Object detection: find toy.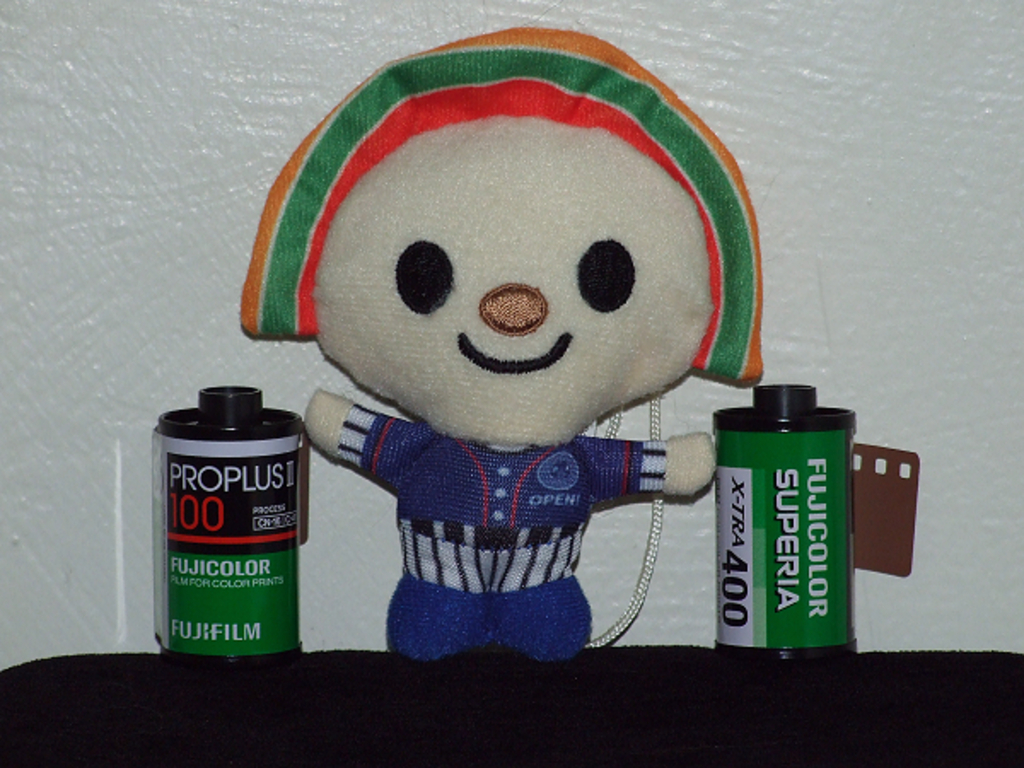
bbox=[201, 15, 765, 671].
